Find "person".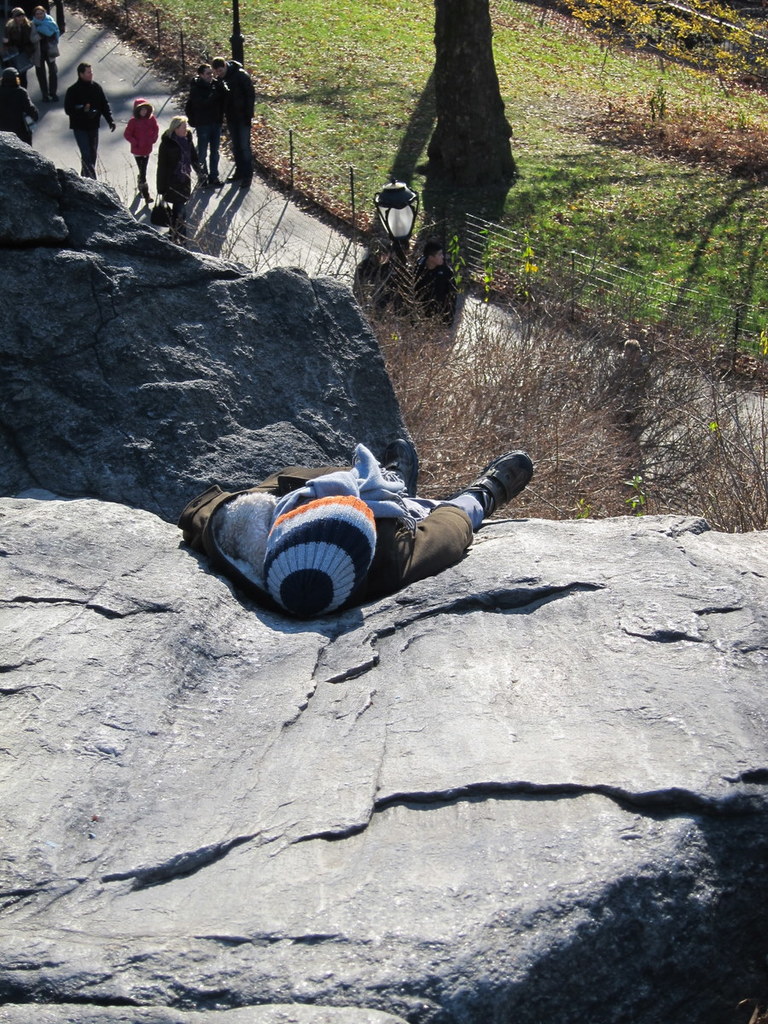
crop(62, 61, 115, 177).
